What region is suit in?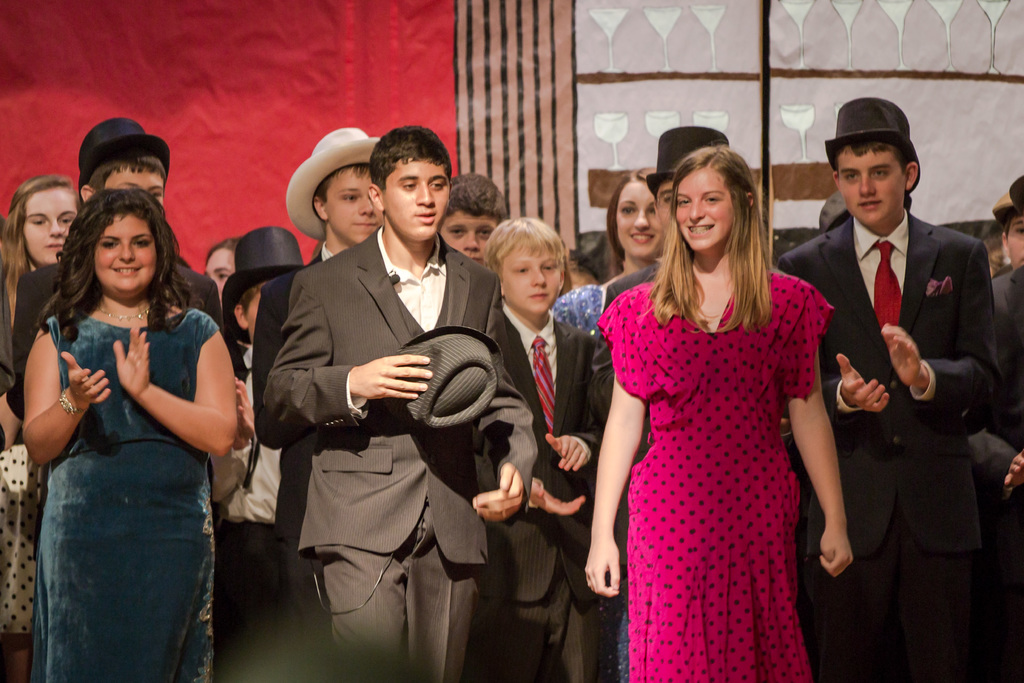
<box>959,262,1023,682</box>.
